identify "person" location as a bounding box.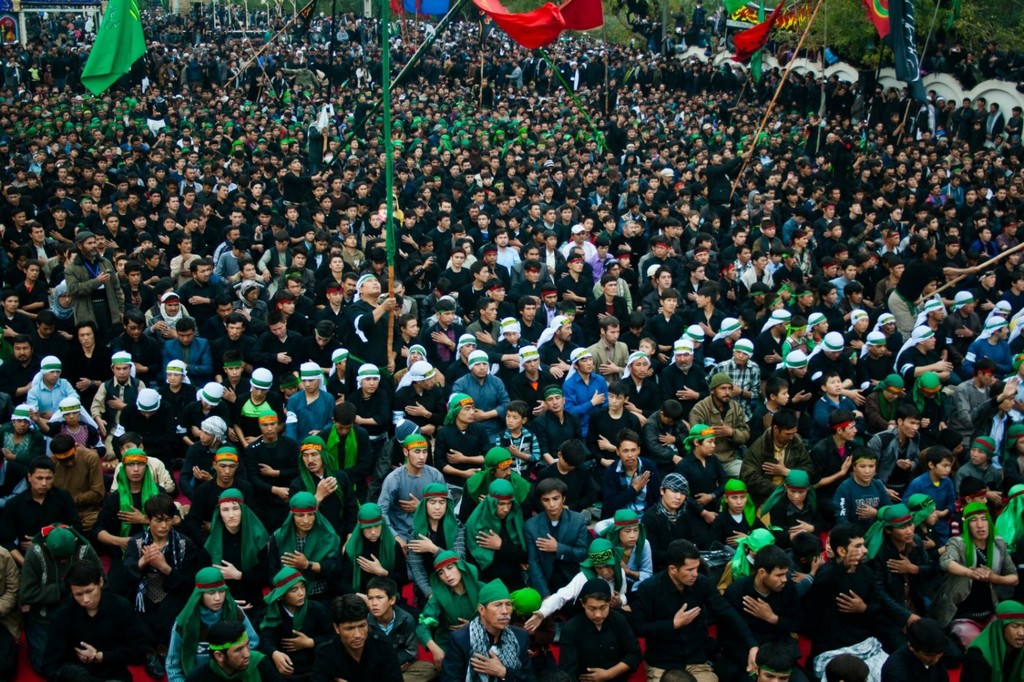
[x1=91, y1=449, x2=168, y2=563].
